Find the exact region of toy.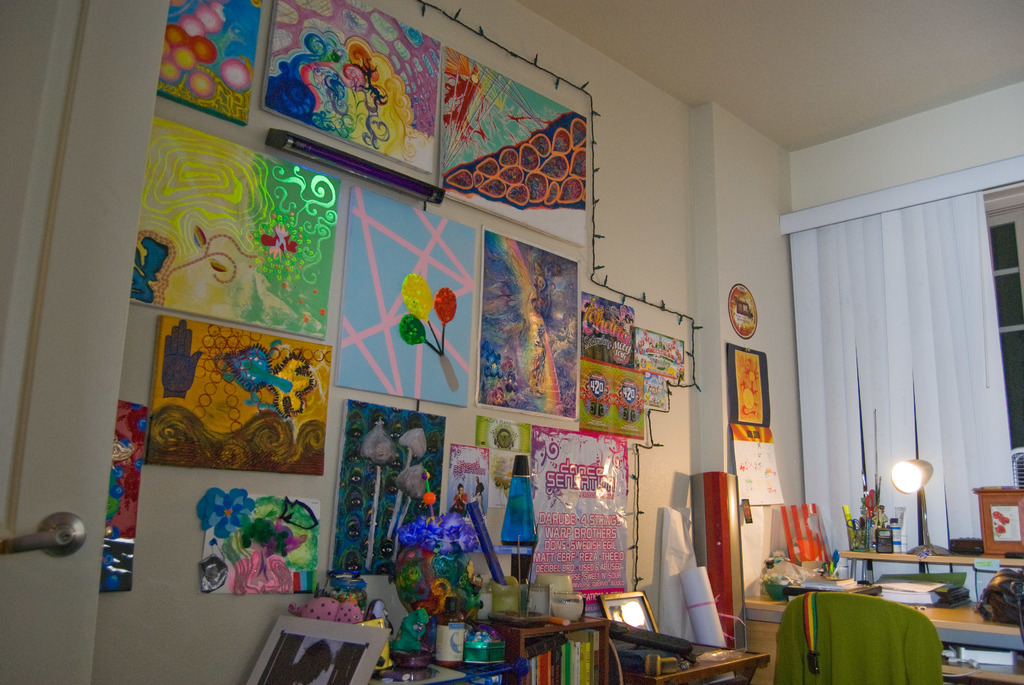
Exact region: 389, 604, 434, 652.
